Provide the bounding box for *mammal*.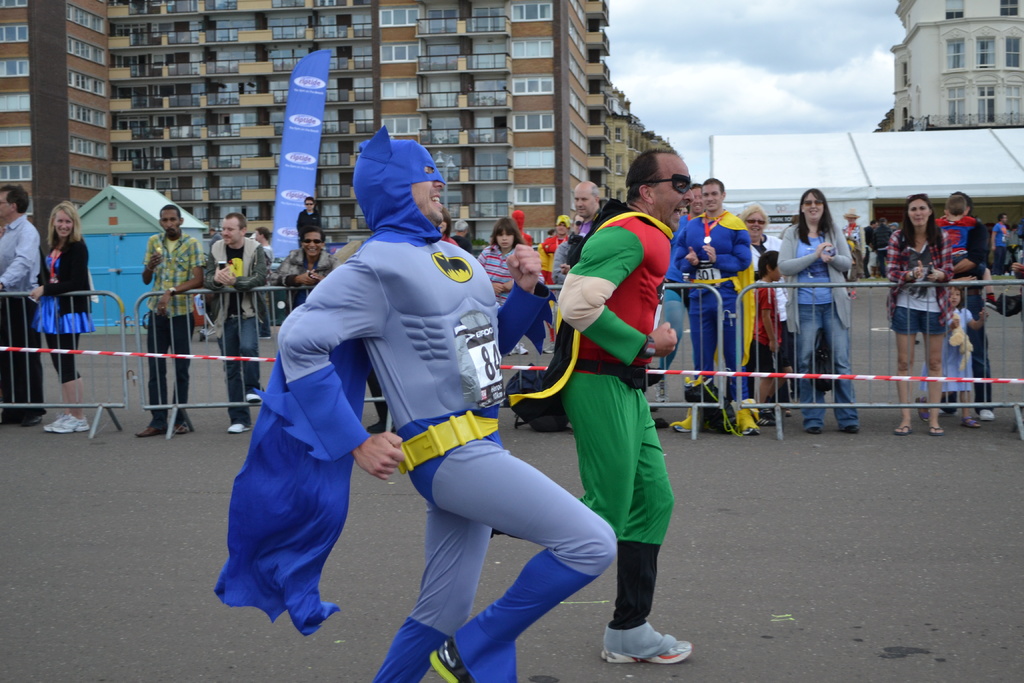
rect(364, 238, 397, 439).
